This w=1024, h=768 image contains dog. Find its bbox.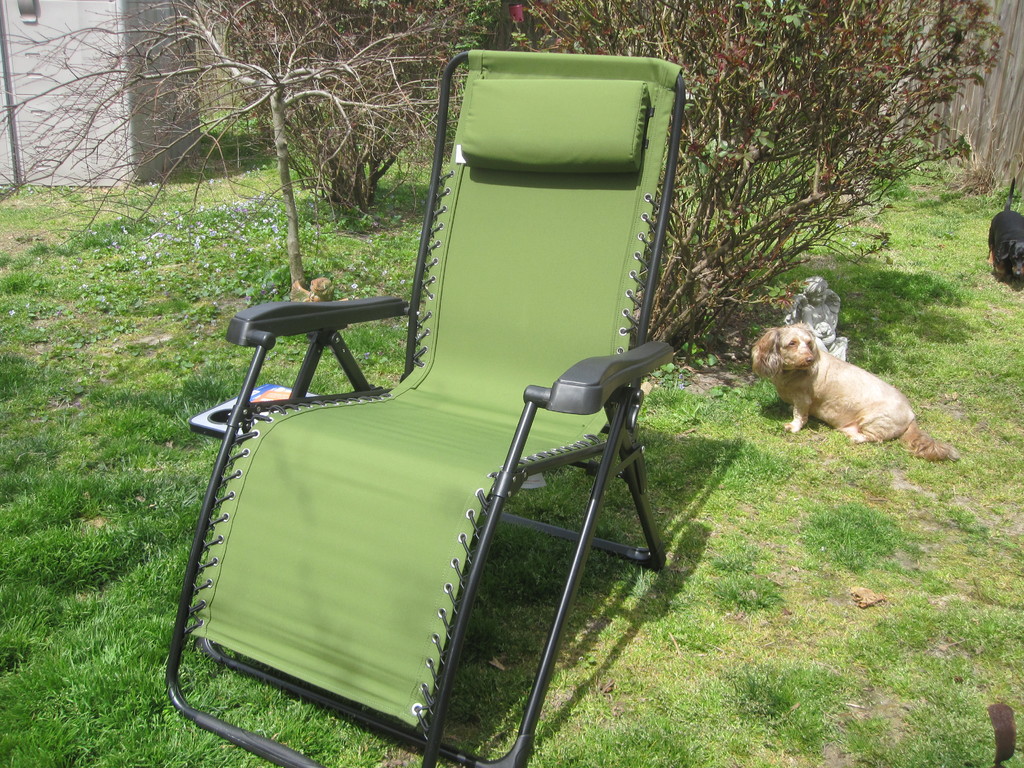
<region>988, 175, 1023, 284</region>.
